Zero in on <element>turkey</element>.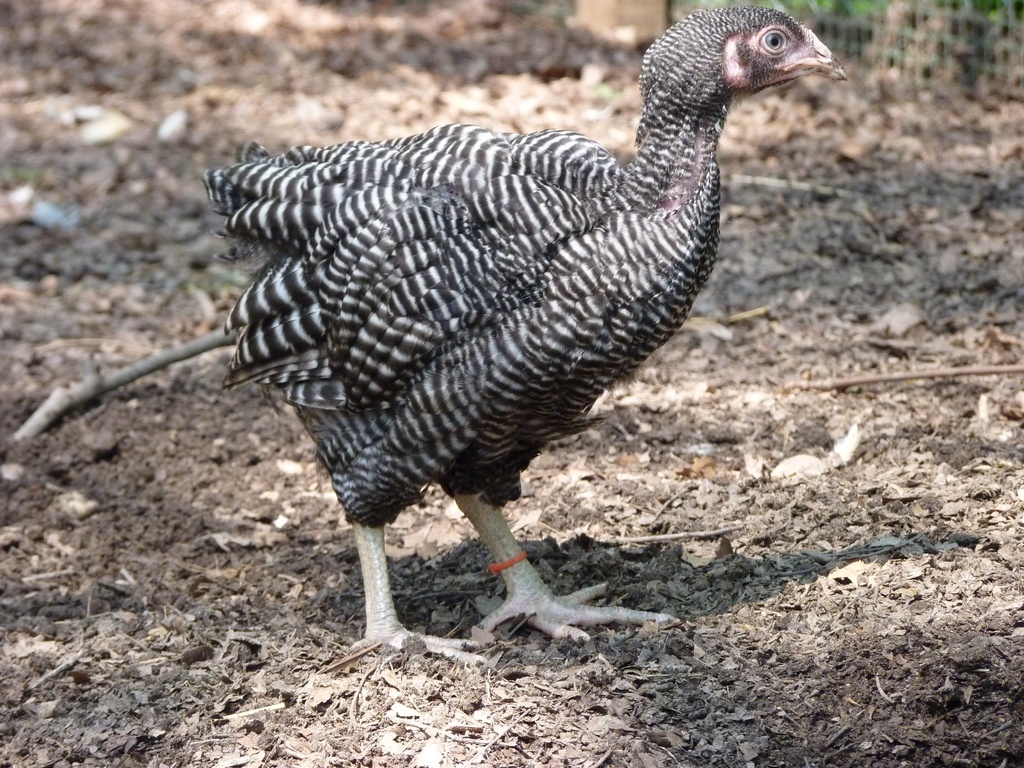
Zeroed in: [left=195, top=6, right=849, bottom=675].
